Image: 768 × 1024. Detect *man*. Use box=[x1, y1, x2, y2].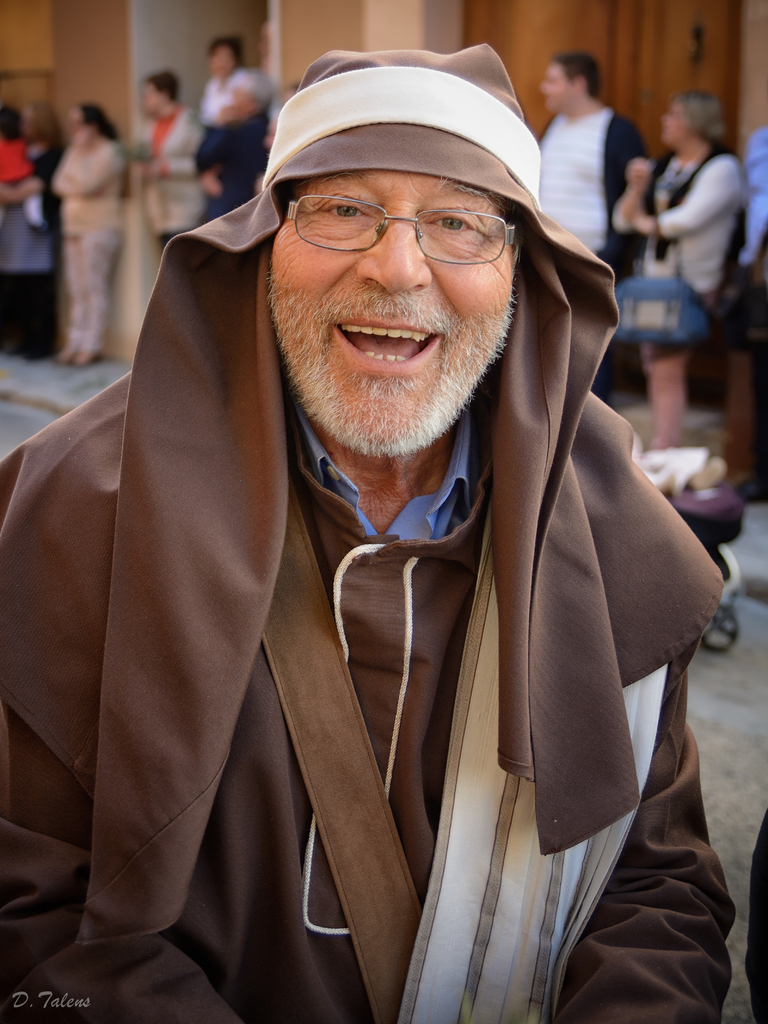
box=[195, 70, 275, 226].
